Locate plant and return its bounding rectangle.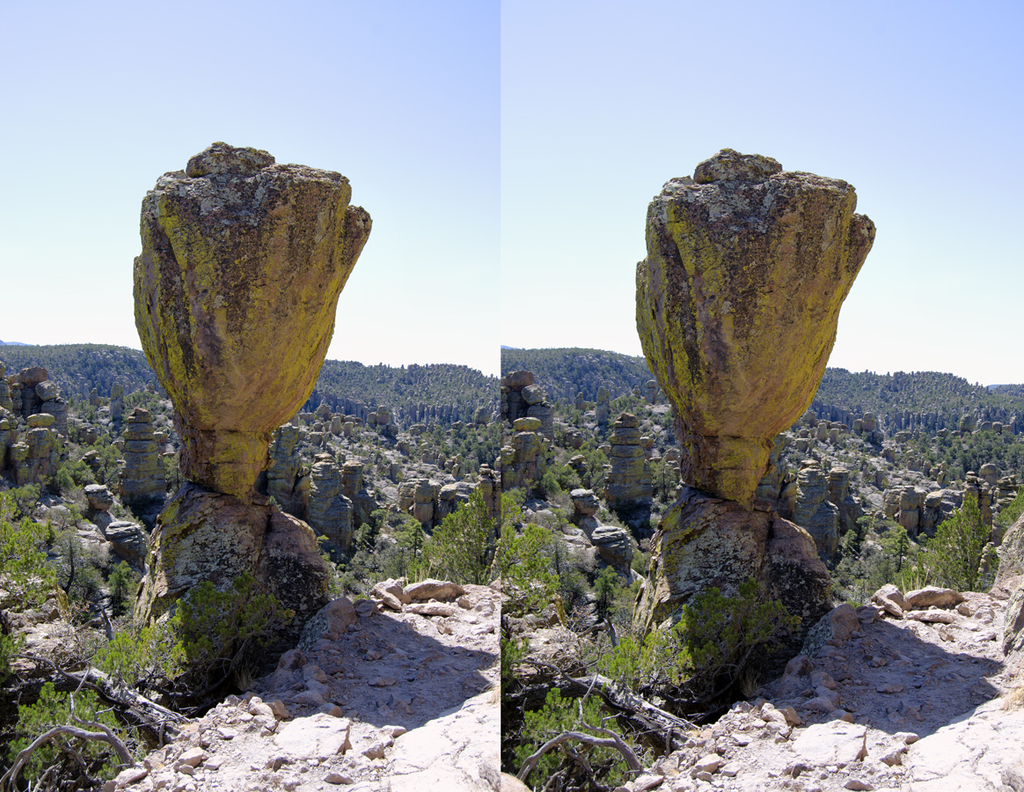
bbox=[106, 561, 144, 620].
